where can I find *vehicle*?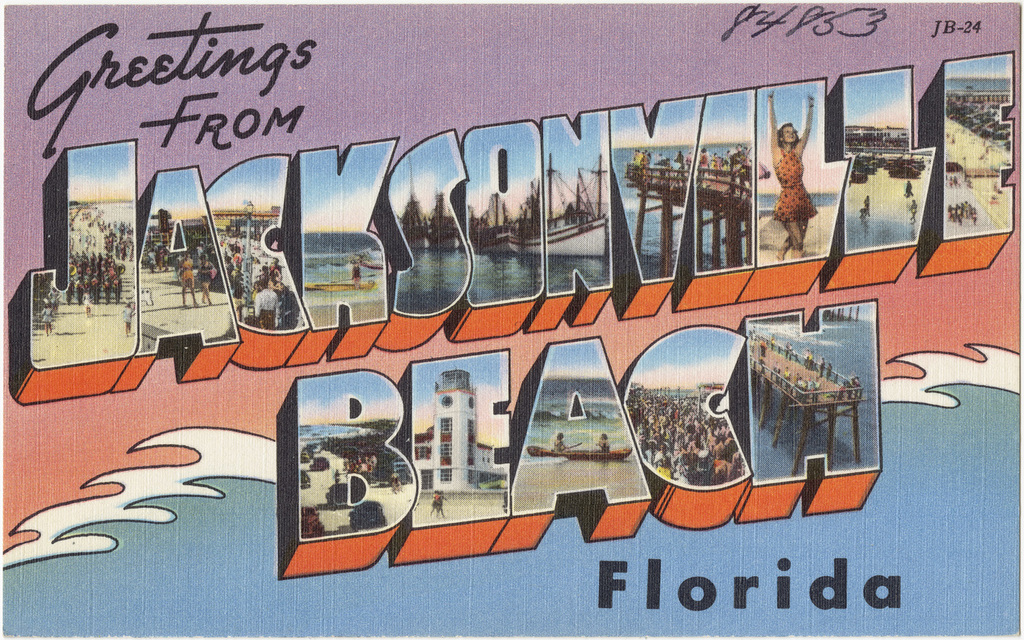
You can find it at l=352, t=257, r=388, b=270.
